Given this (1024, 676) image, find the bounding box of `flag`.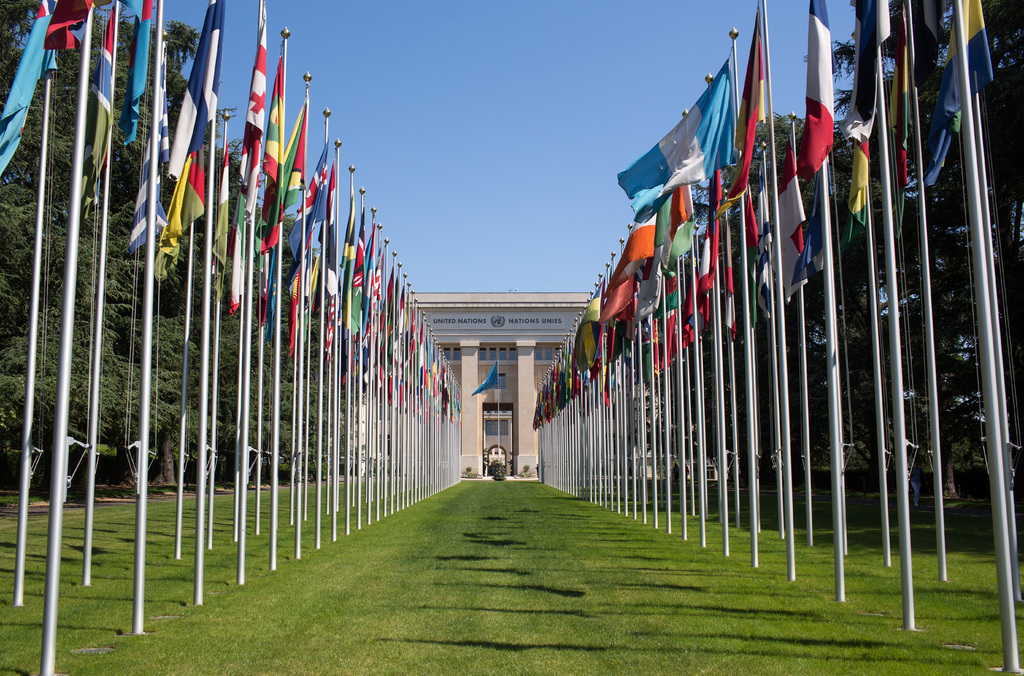
bbox=[466, 357, 504, 396].
